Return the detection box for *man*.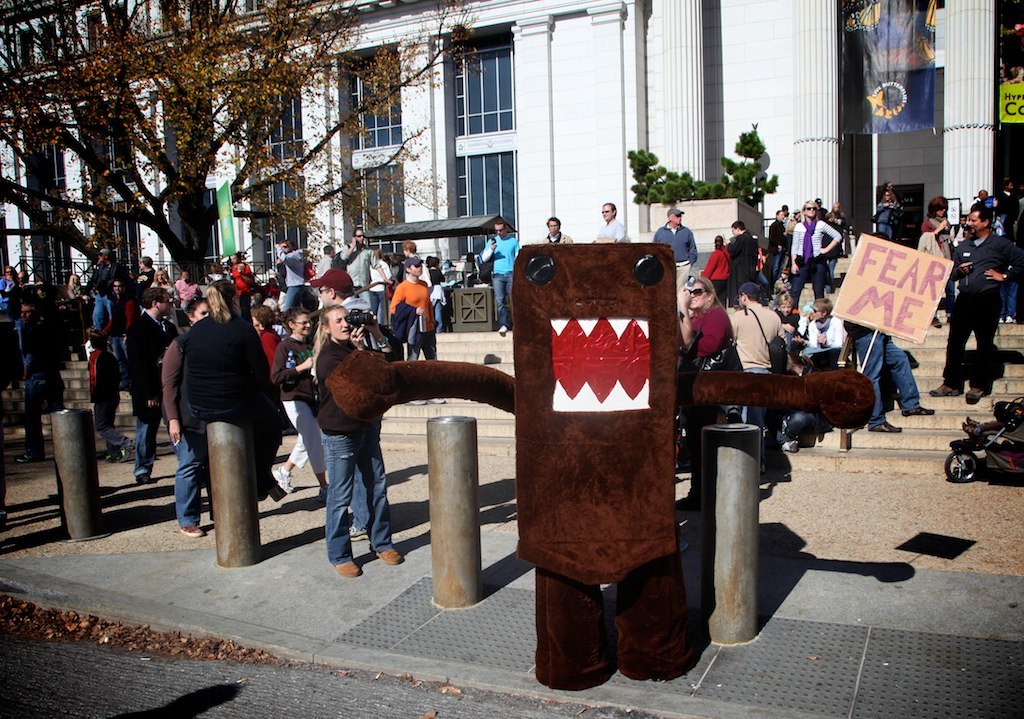
Rect(542, 217, 573, 244).
